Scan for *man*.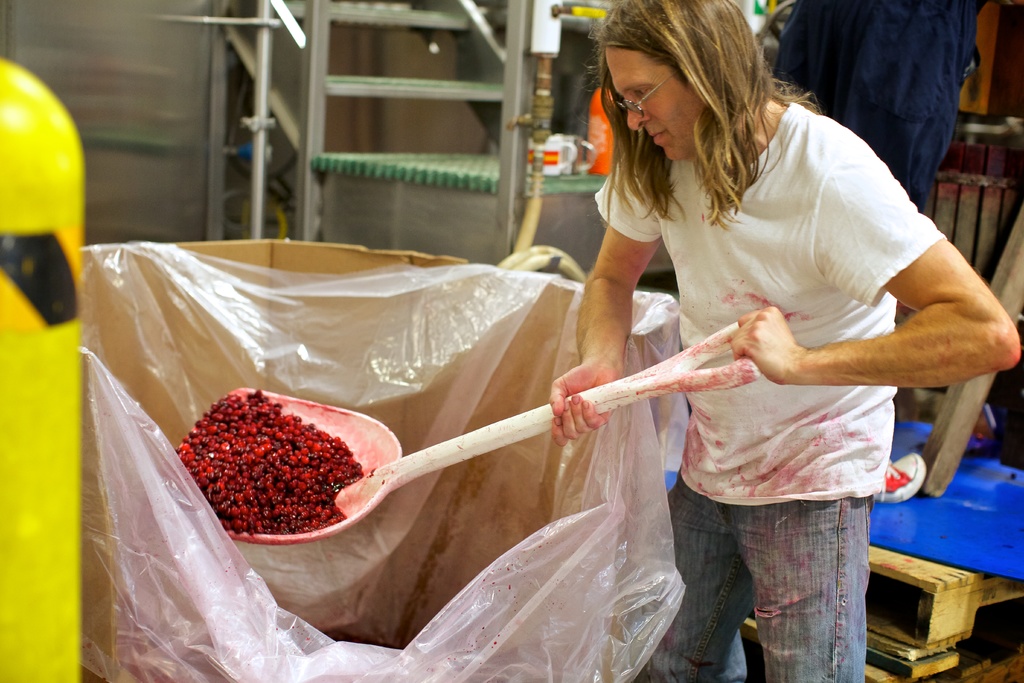
Scan result: bbox=[548, 0, 1023, 682].
